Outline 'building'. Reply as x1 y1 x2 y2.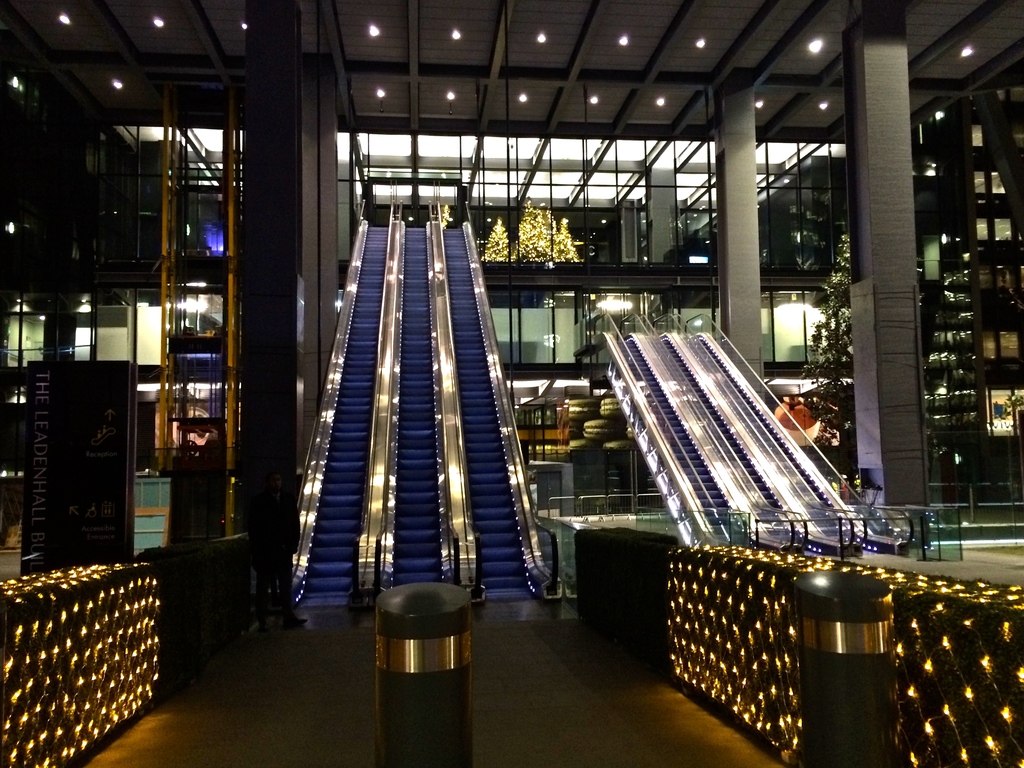
0 0 1023 767.
